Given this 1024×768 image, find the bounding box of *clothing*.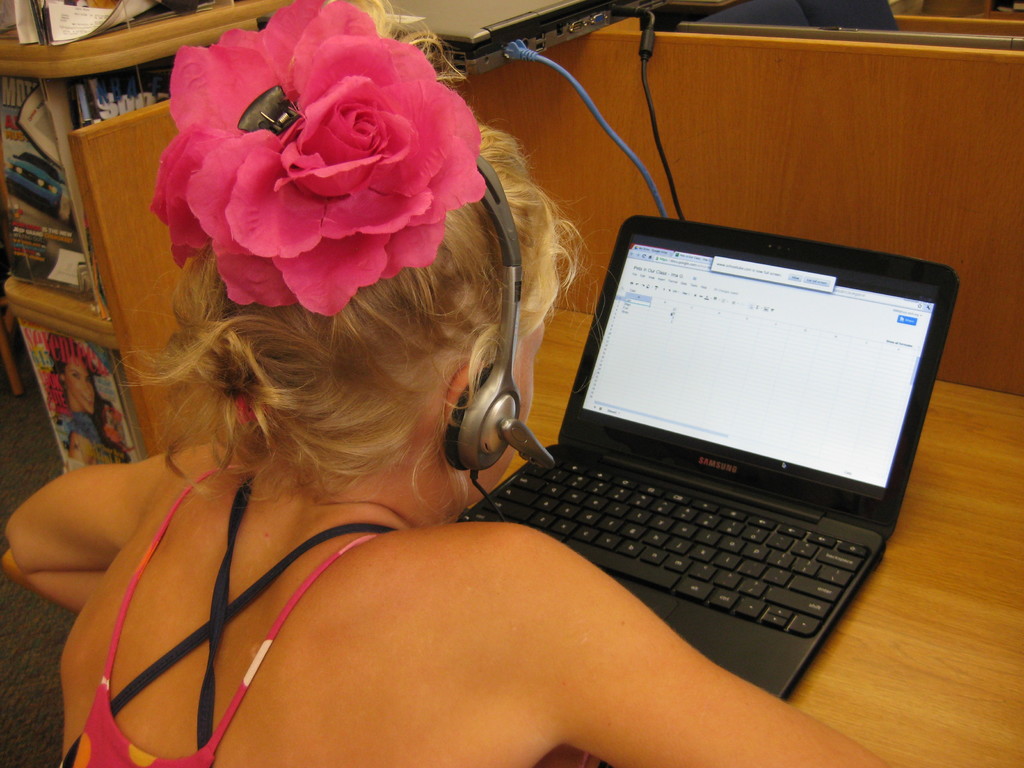
detection(54, 464, 378, 767).
